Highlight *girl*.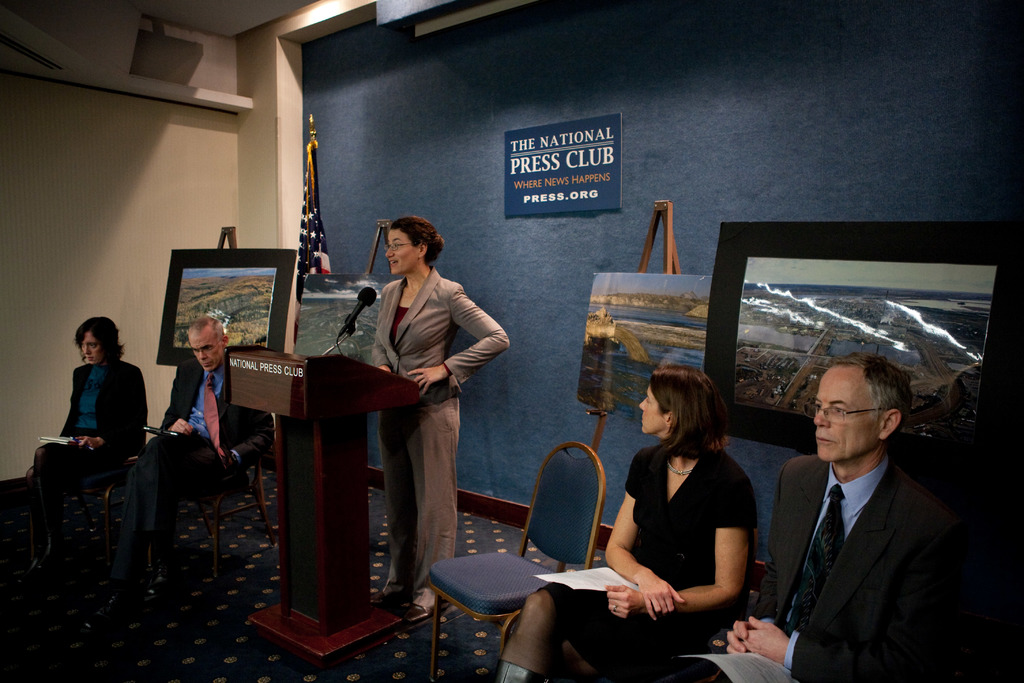
Highlighted region: 364, 212, 515, 630.
